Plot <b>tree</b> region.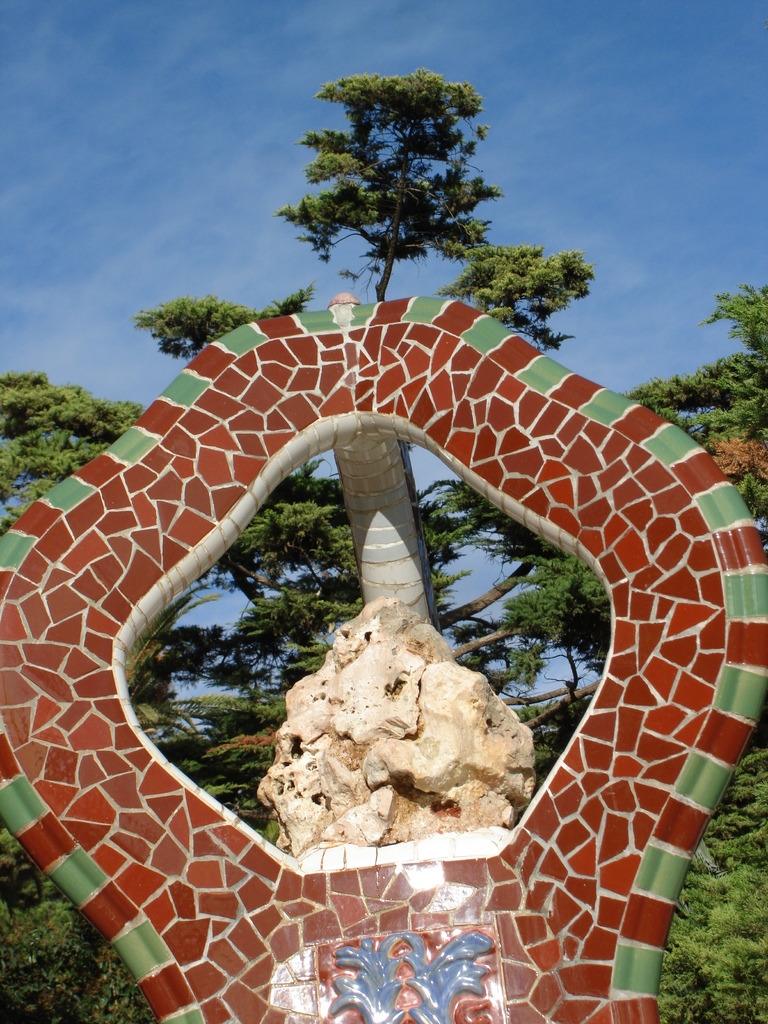
Plotted at detection(0, 833, 135, 1023).
